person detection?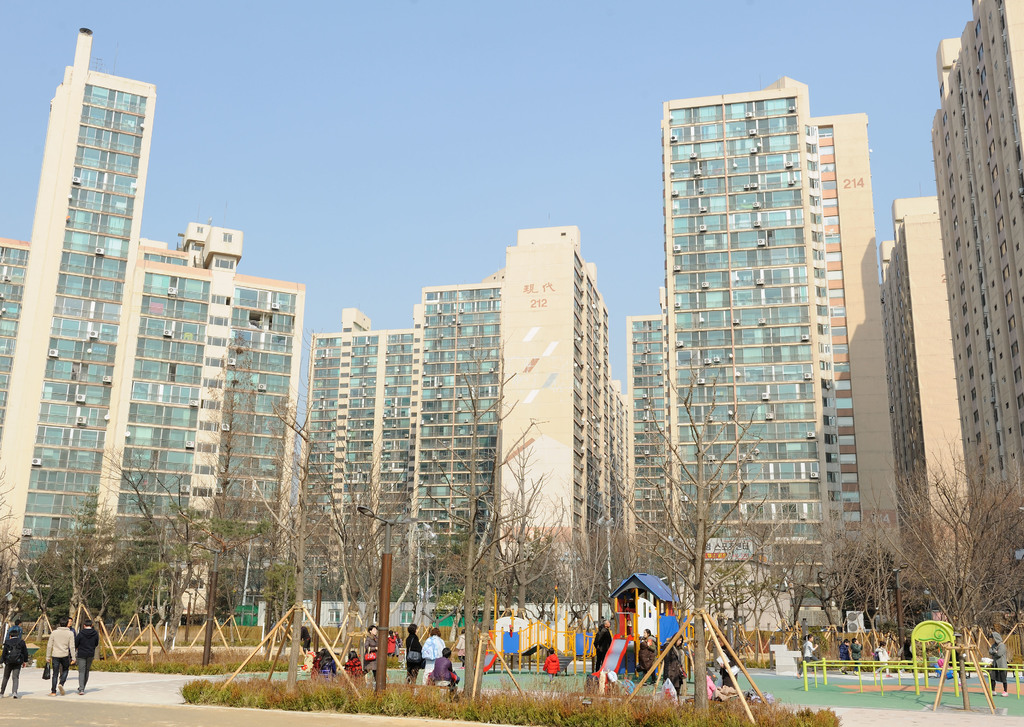
pyautogui.locateOnScreen(623, 597, 637, 636)
